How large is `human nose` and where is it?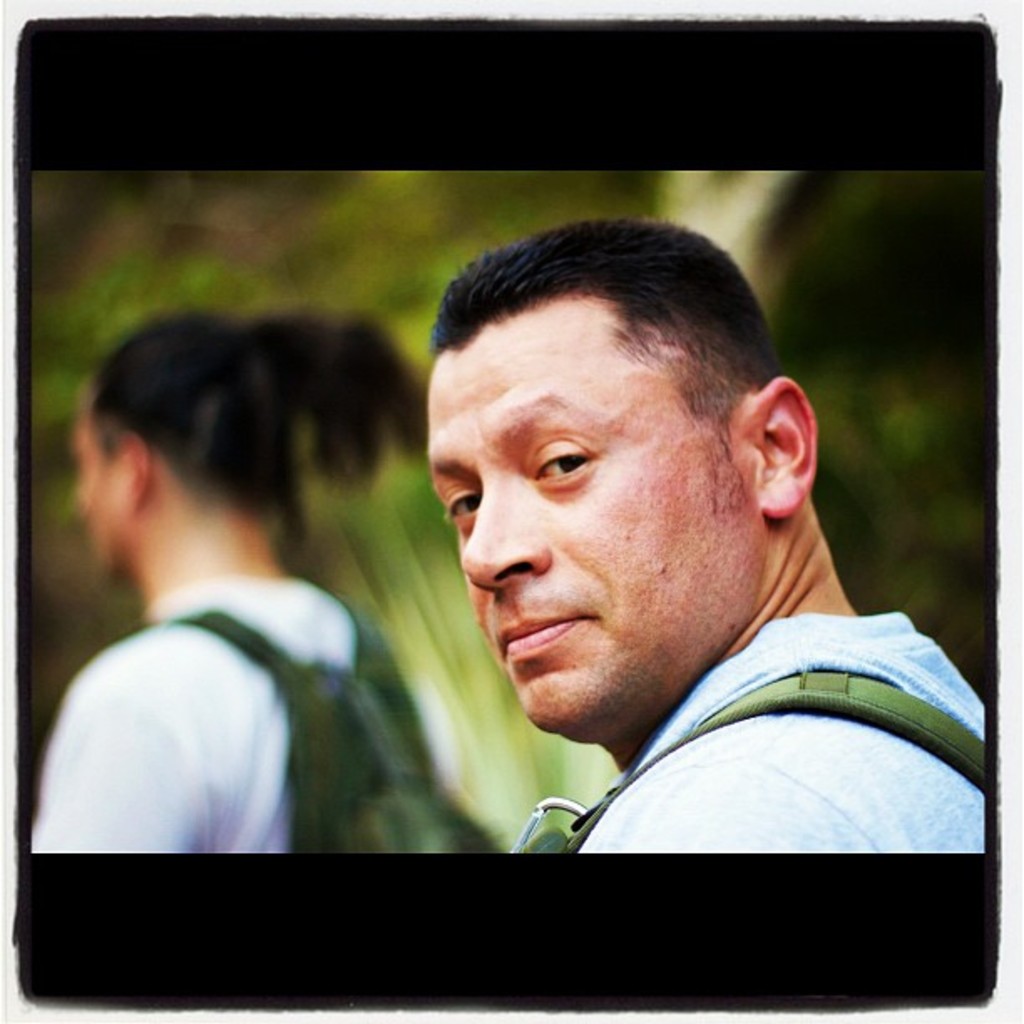
Bounding box: <box>457,479,550,594</box>.
